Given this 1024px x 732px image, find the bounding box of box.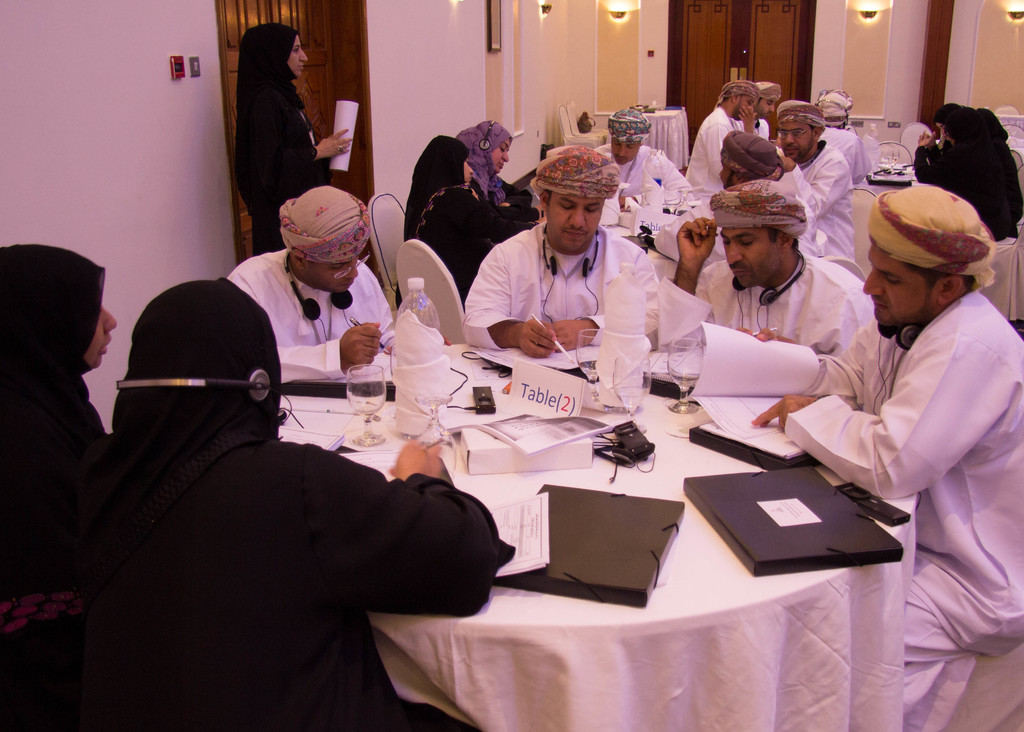
<region>455, 421, 589, 475</region>.
